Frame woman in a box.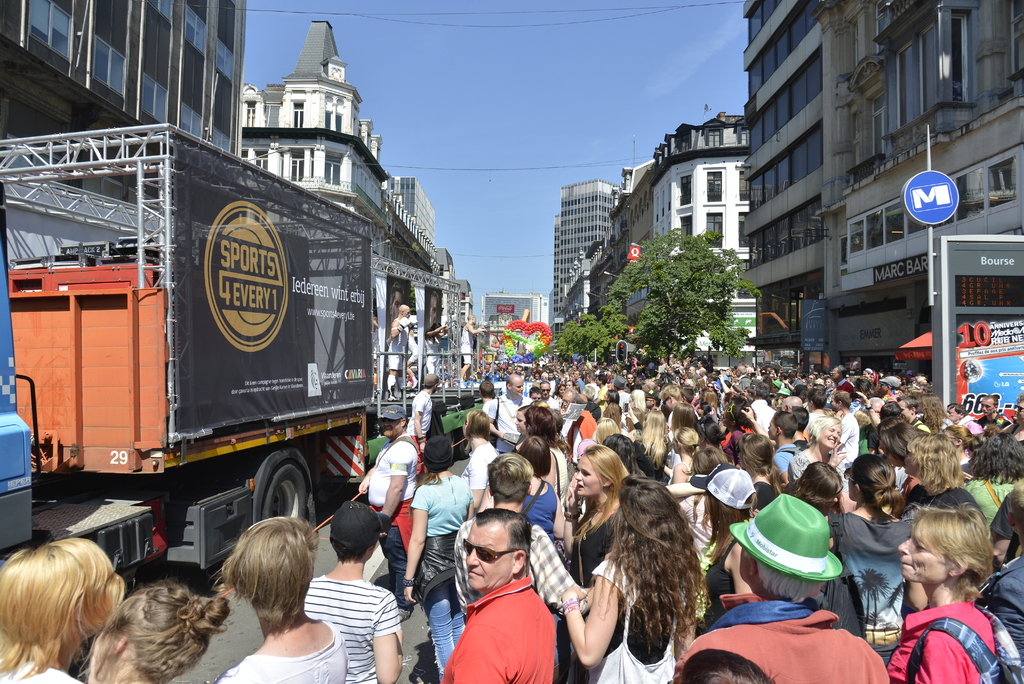
select_region(963, 420, 1023, 546).
